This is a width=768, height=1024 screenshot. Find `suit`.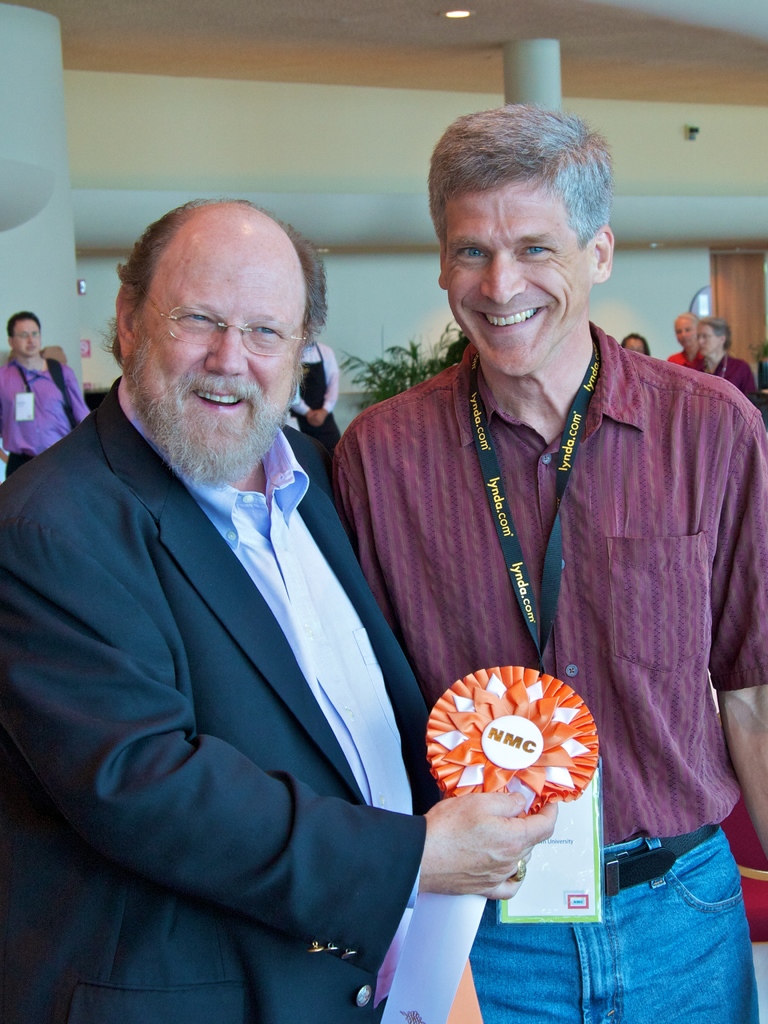
Bounding box: x1=37, y1=371, x2=483, y2=1023.
